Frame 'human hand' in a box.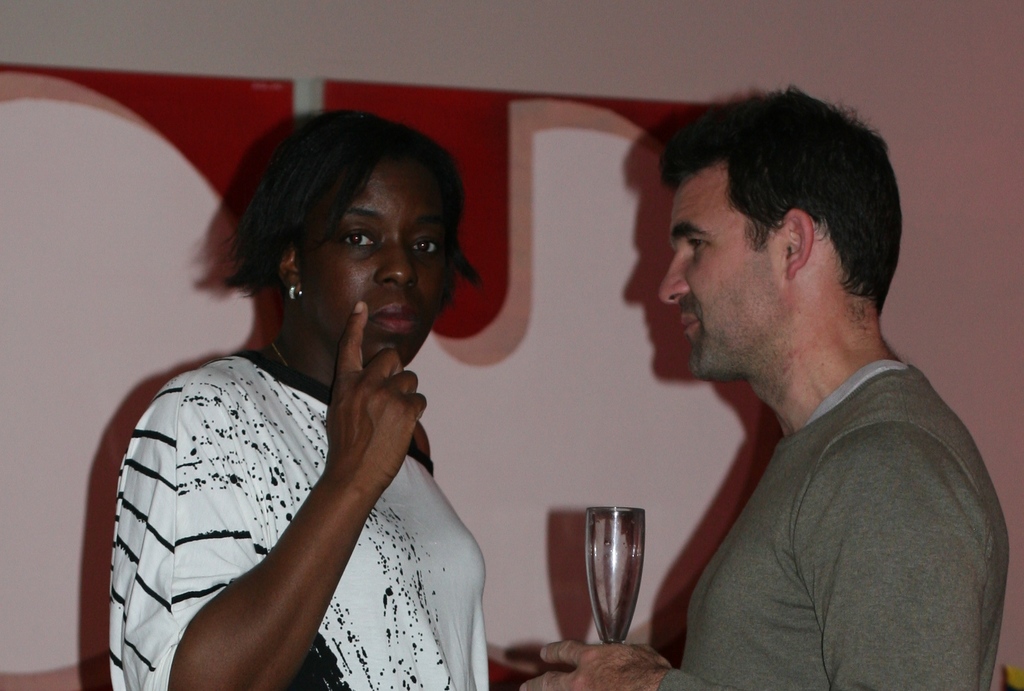
locate(518, 640, 674, 690).
